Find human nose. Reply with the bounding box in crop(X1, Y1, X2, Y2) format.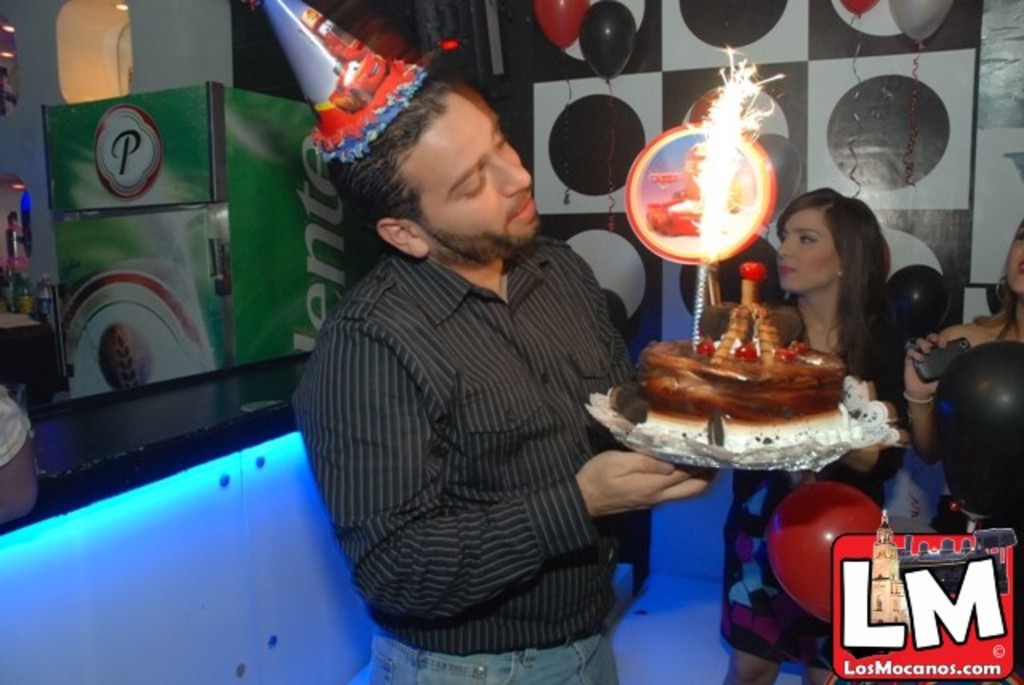
crop(496, 154, 531, 202).
